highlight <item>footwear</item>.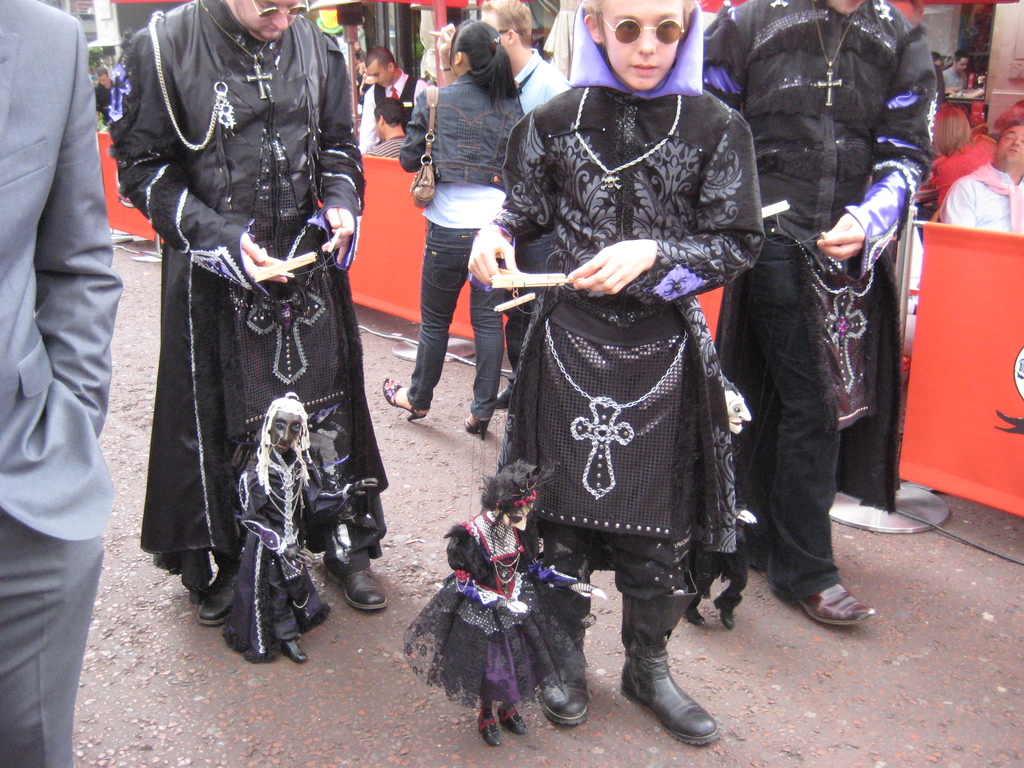
Highlighted region: Rect(493, 380, 509, 408).
